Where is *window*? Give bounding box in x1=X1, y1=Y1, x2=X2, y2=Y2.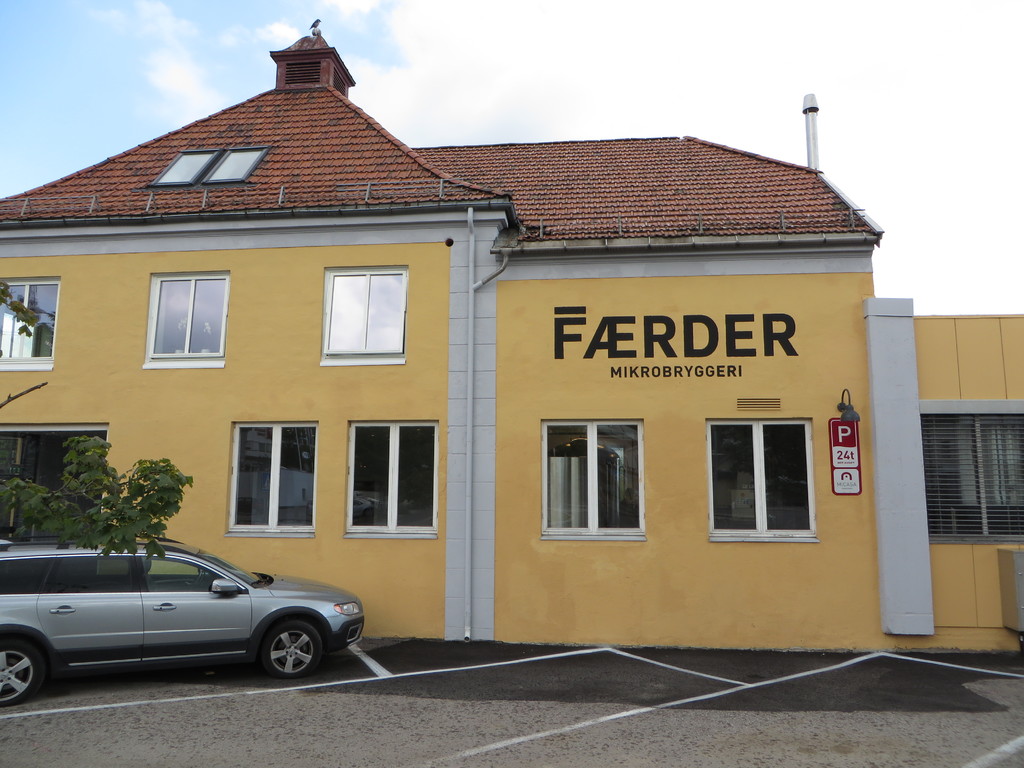
x1=0, y1=420, x2=104, y2=543.
